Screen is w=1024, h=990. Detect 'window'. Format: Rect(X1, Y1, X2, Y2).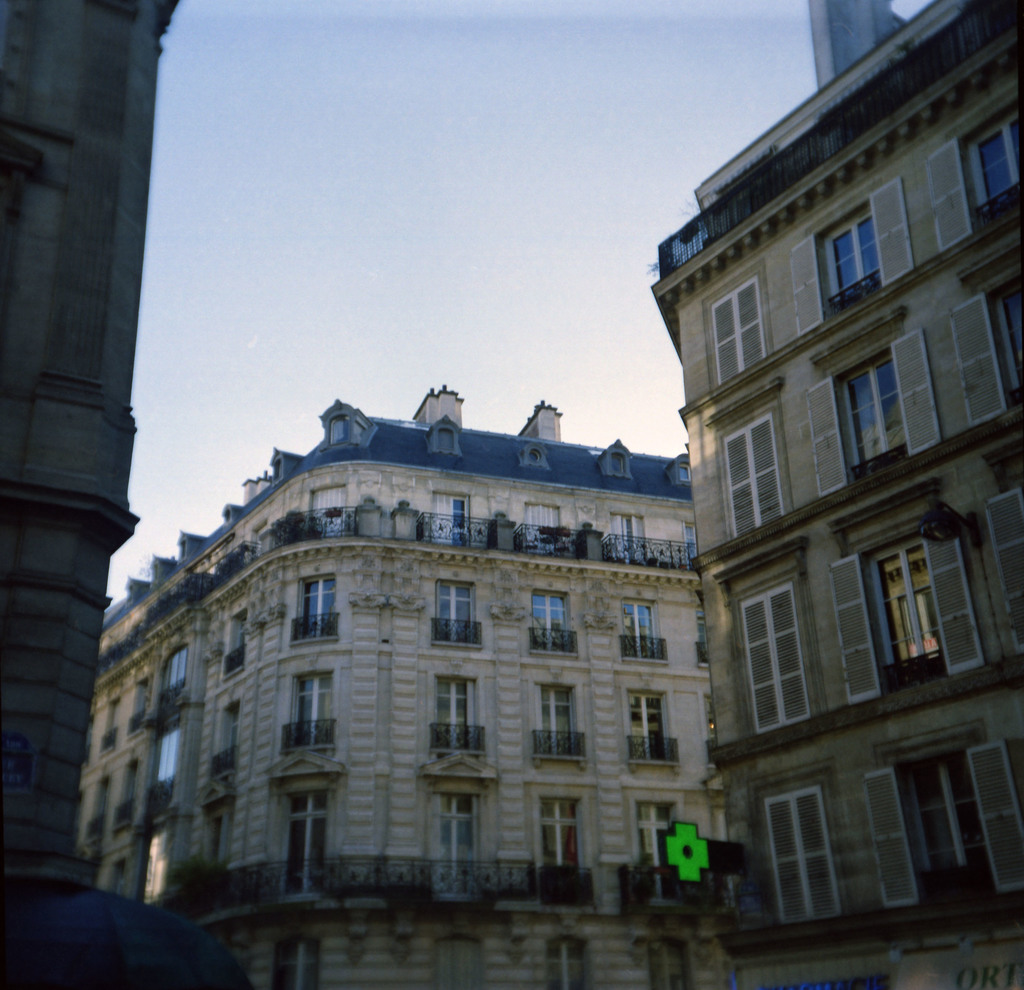
Rect(435, 678, 474, 758).
